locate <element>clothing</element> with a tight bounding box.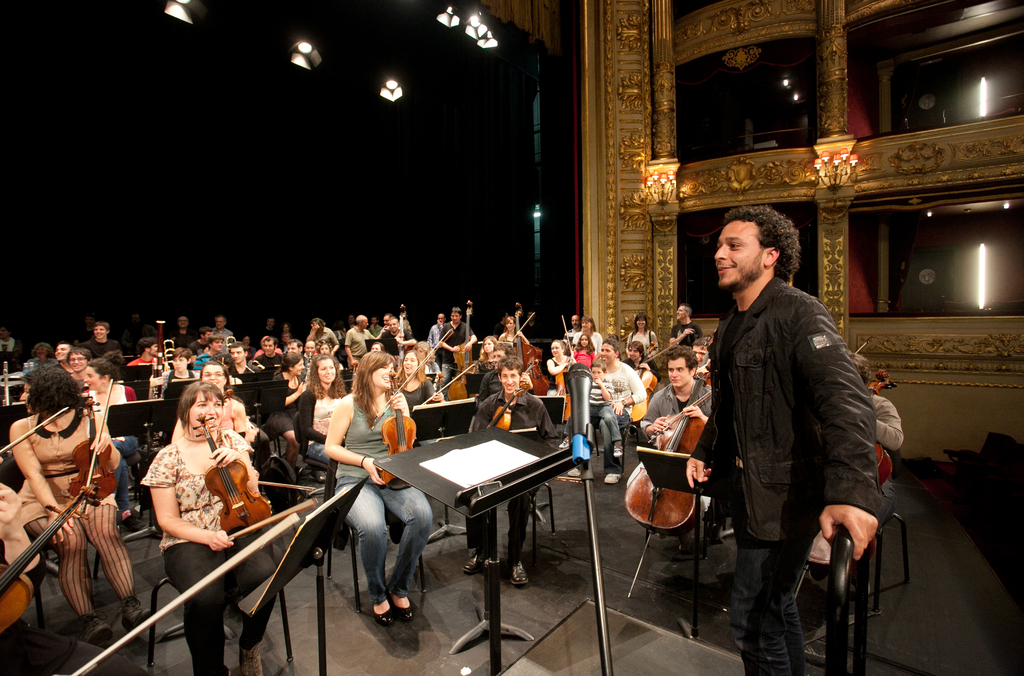
region(312, 330, 349, 352).
